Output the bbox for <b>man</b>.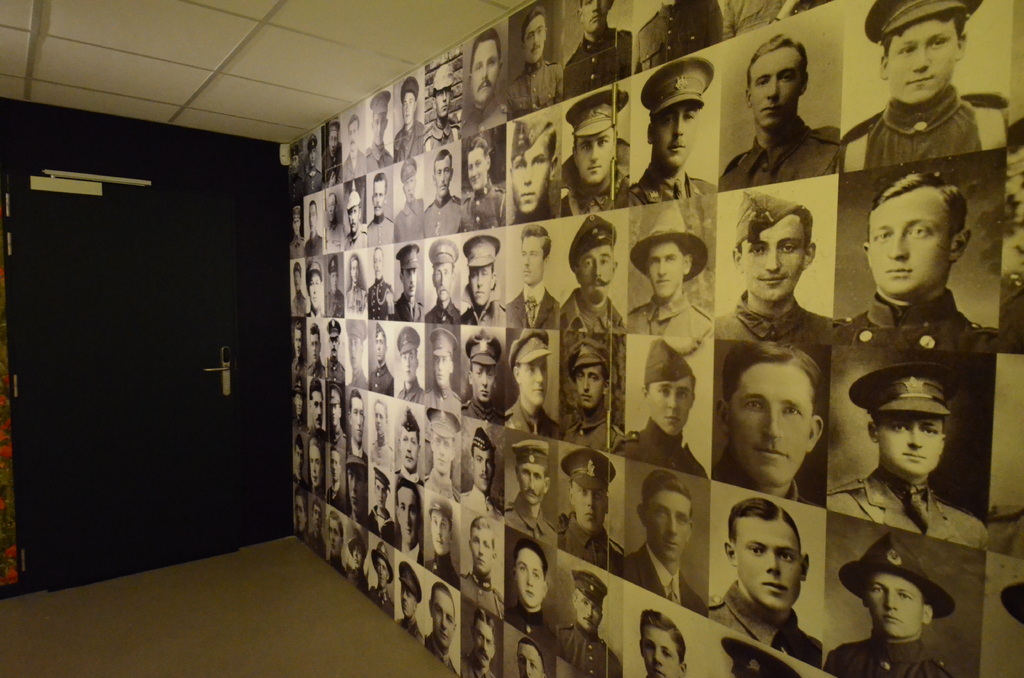
<region>504, 329, 561, 439</region>.
